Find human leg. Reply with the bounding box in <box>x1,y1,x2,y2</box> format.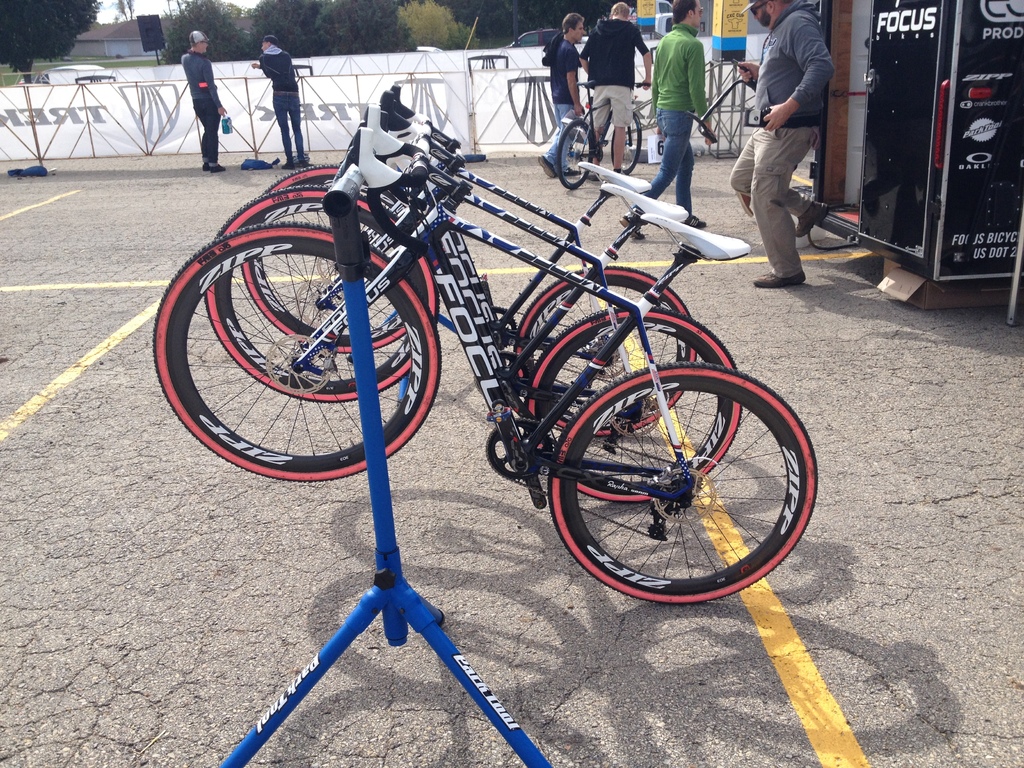
<box>537,107,579,180</box>.
